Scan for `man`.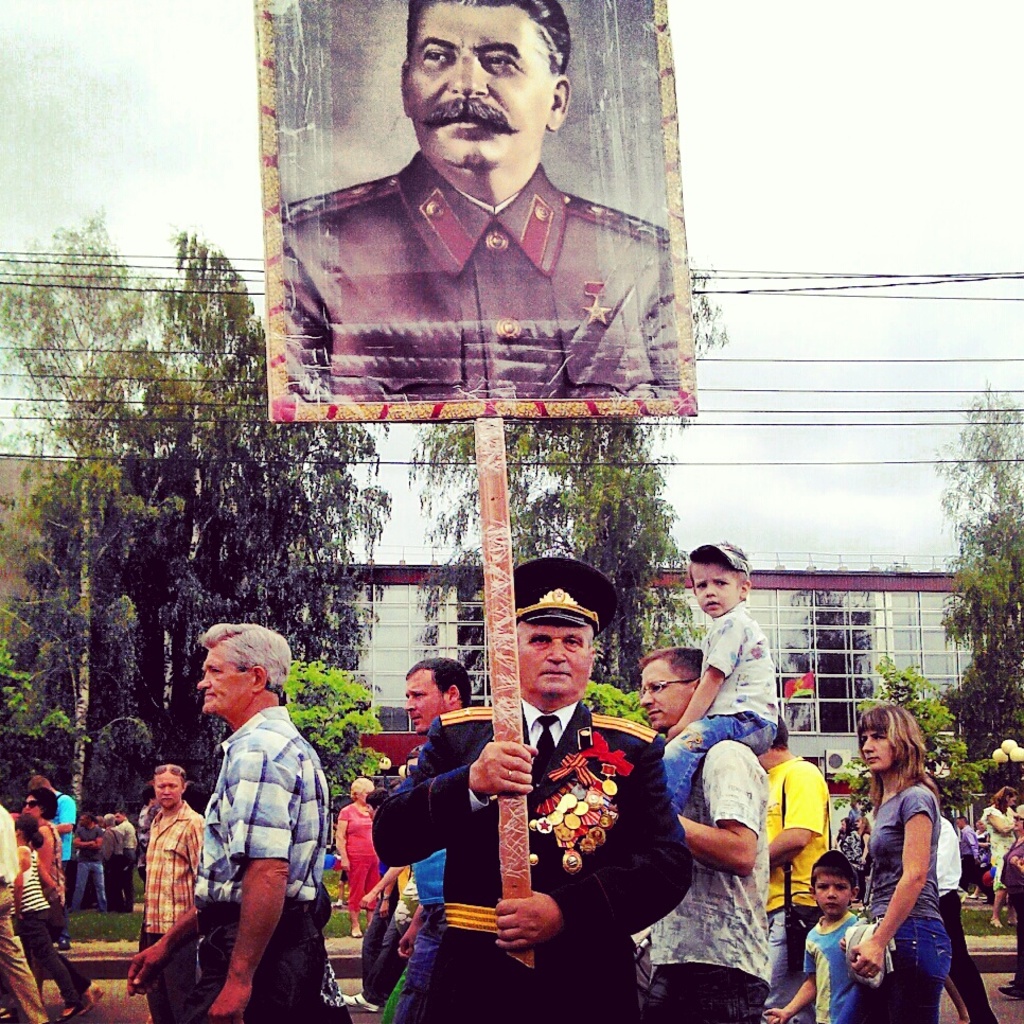
Scan result: 639, 648, 778, 1023.
